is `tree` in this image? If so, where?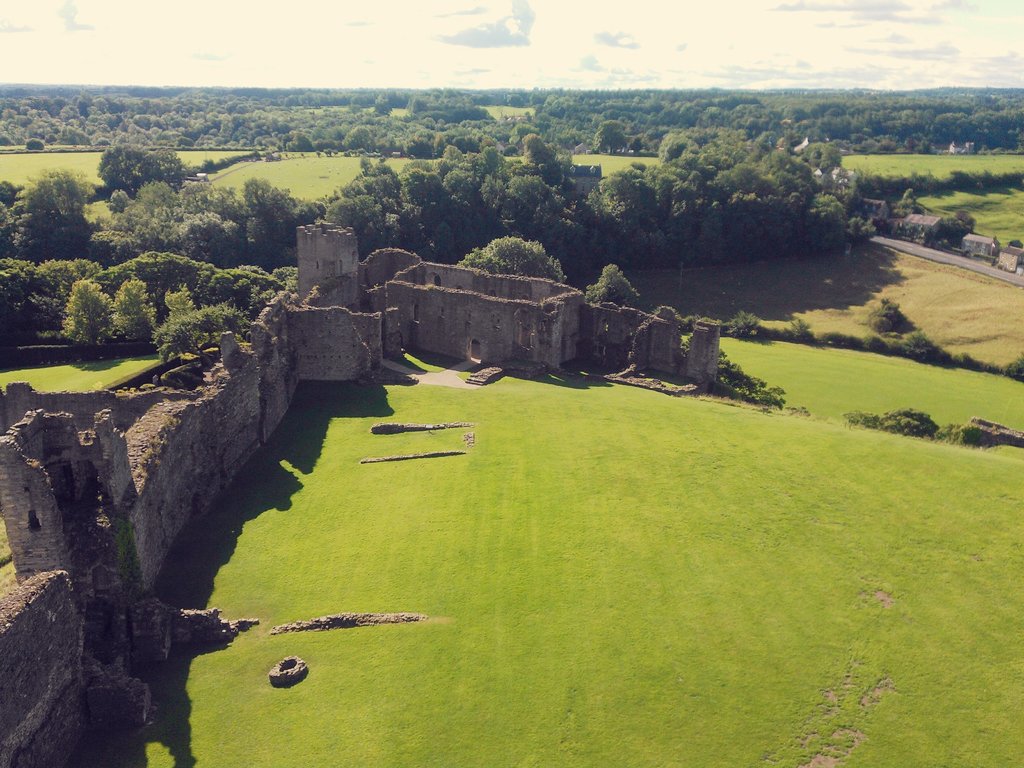
Yes, at (246,177,300,266).
